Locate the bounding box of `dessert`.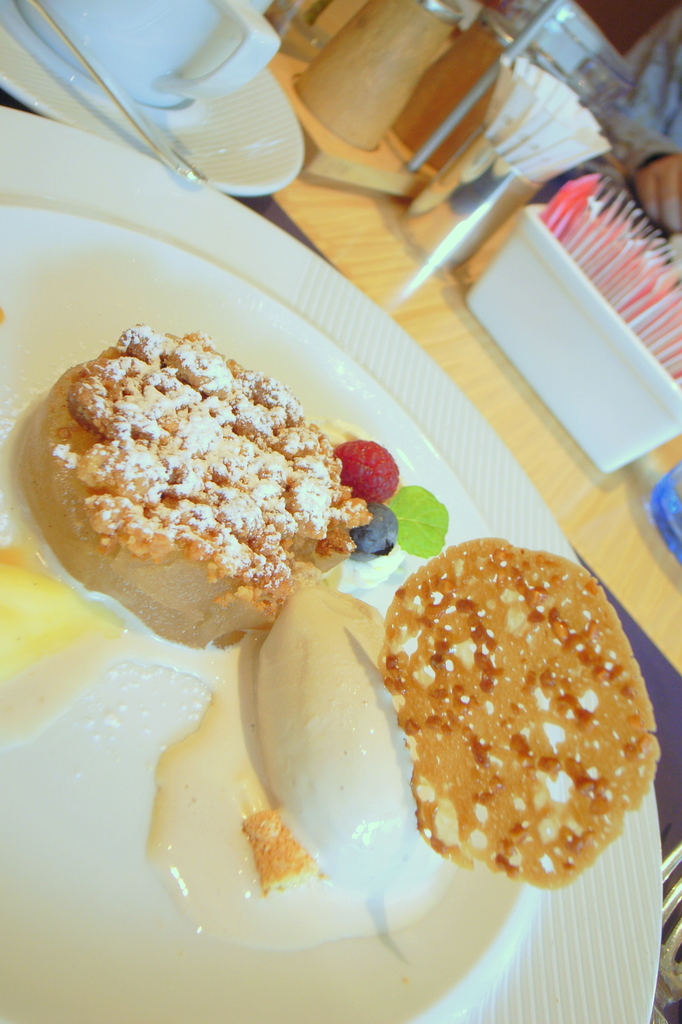
Bounding box: BBox(258, 554, 668, 896).
